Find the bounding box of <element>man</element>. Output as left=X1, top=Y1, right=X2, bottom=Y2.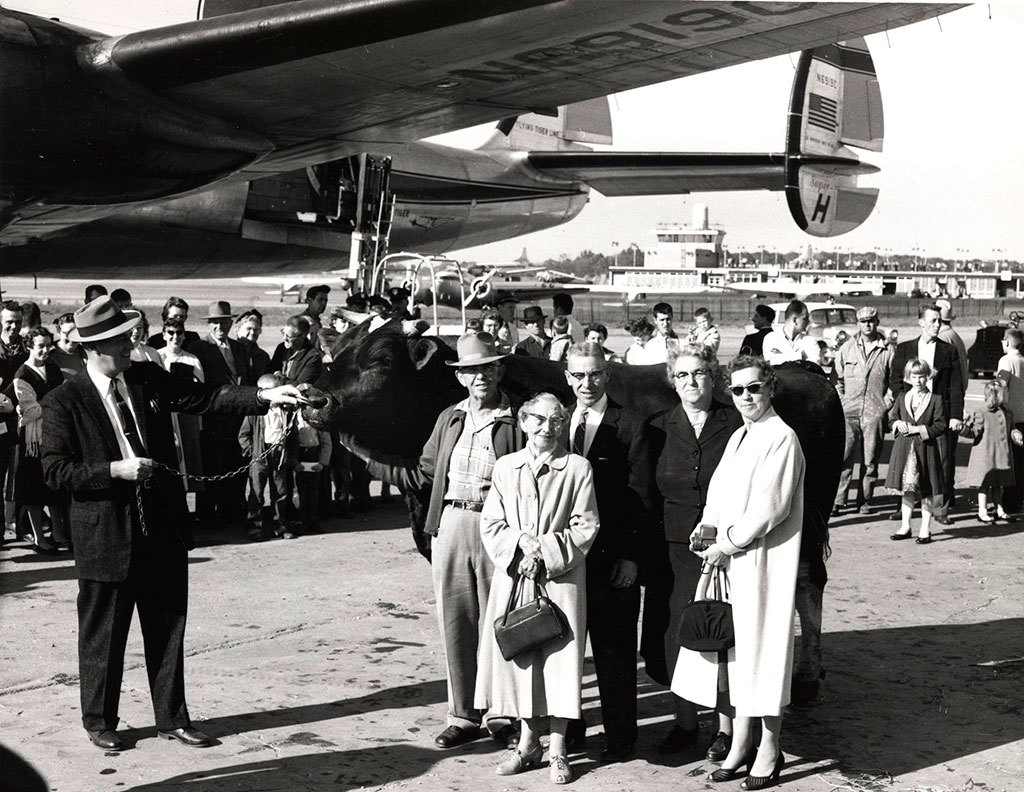
left=740, top=305, right=779, bottom=365.
